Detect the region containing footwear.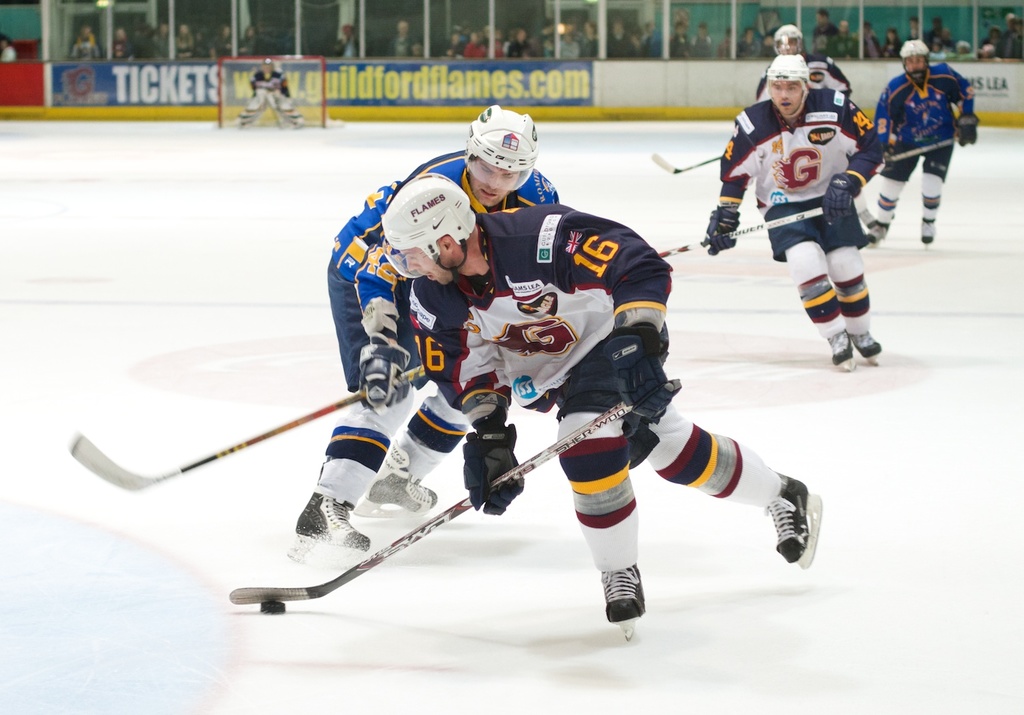
bbox=[758, 465, 823, 573].
